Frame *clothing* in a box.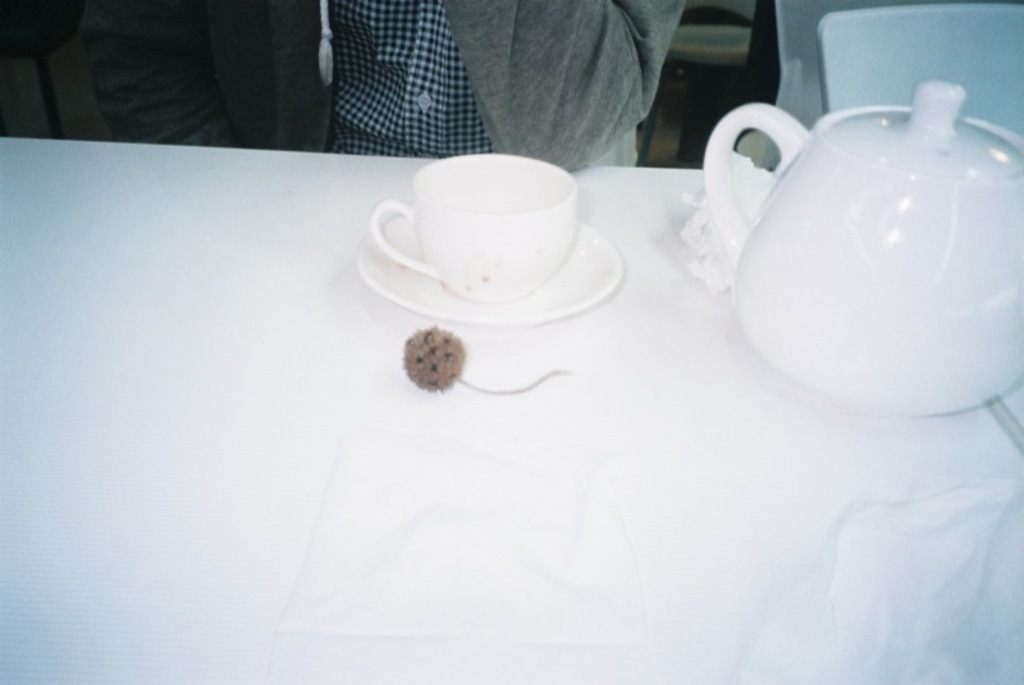
rect(56, 15, 311, 125).
